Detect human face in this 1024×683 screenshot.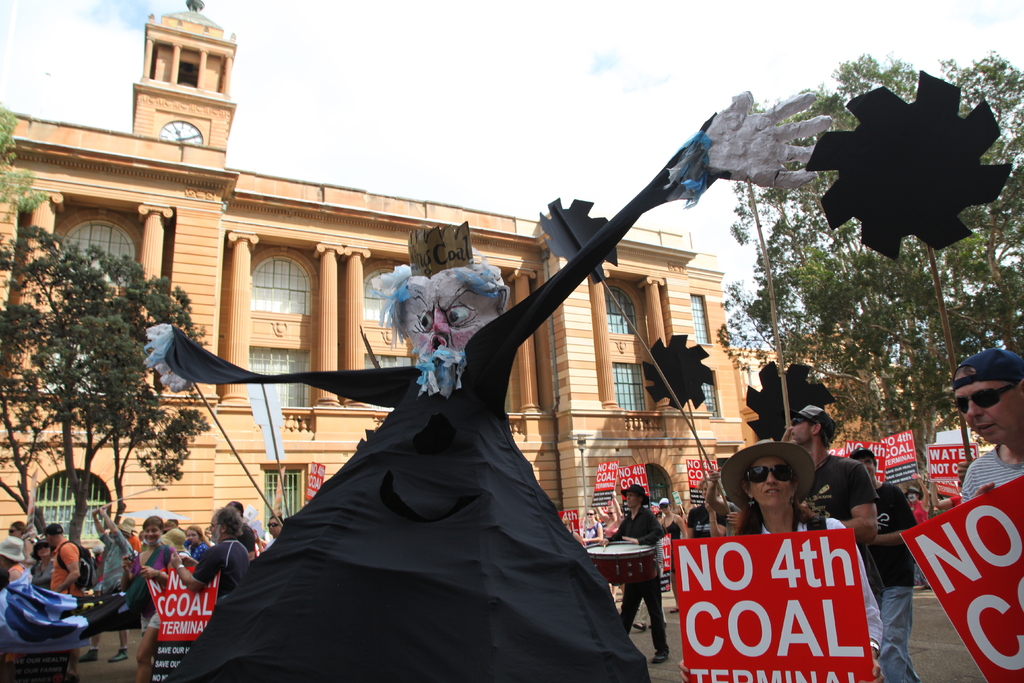
Detection: crop(144, 525, 160, 543).
